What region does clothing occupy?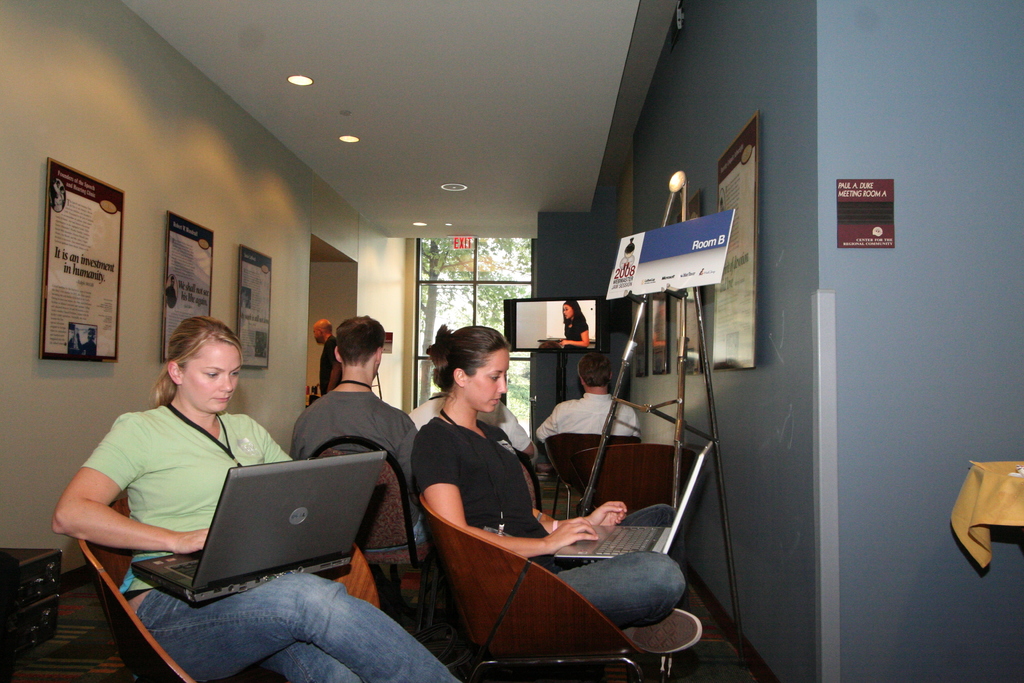
crop(412, 414, 688, 637).
